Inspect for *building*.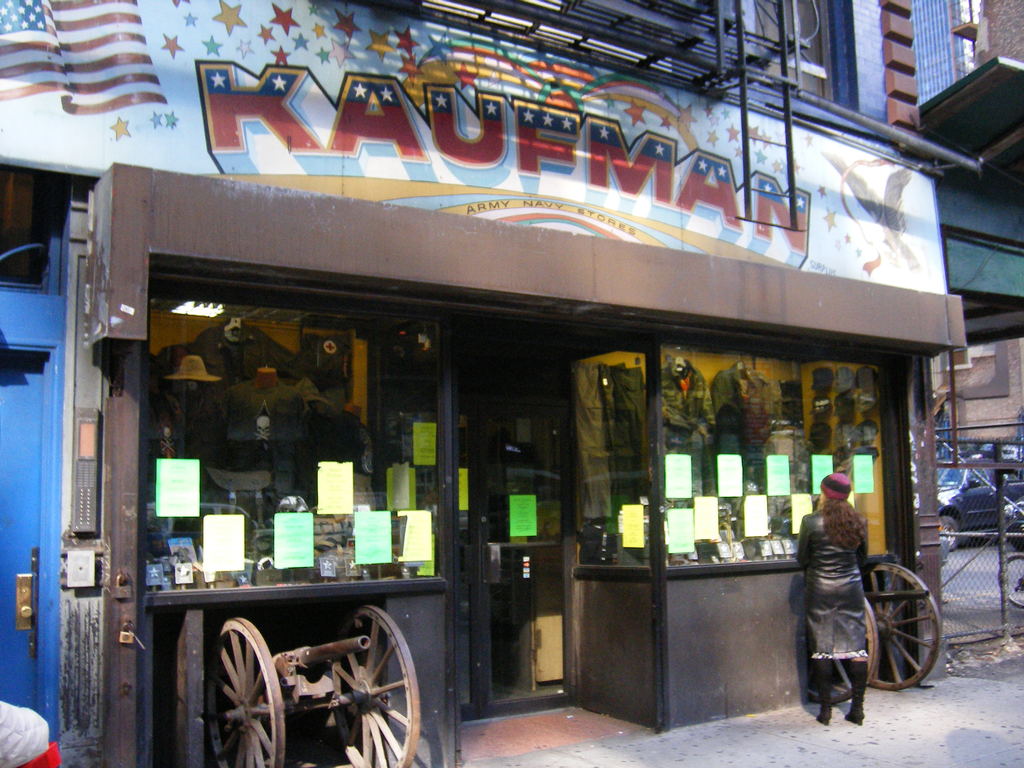
Inspection: (0,0,980,767).
